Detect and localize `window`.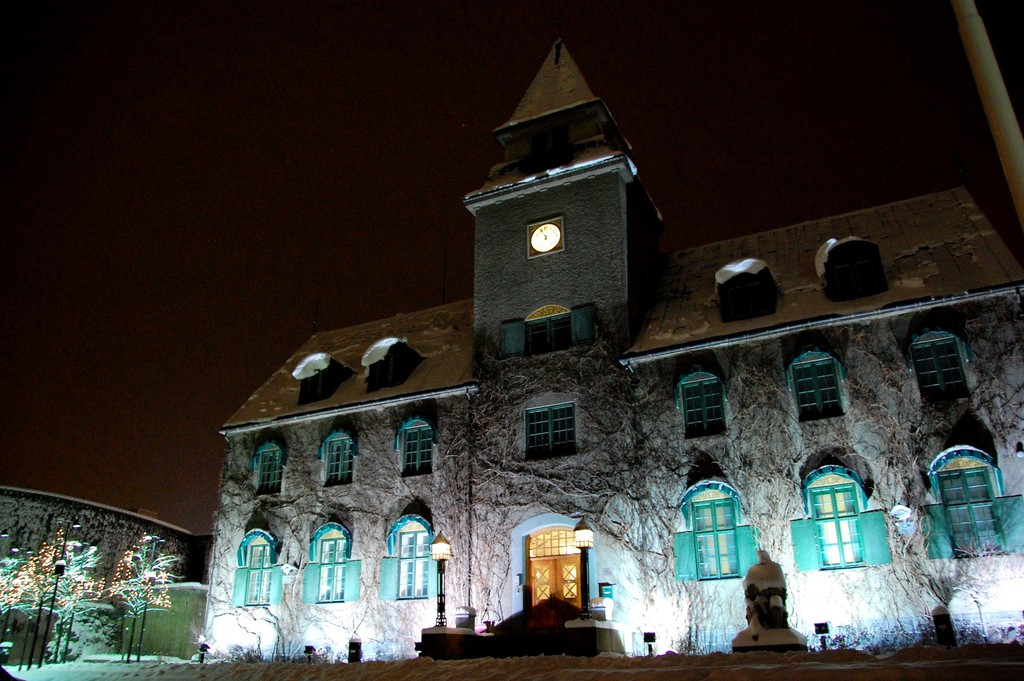
Localized at [x1=323, y1=429, x2=355, y2=482].
